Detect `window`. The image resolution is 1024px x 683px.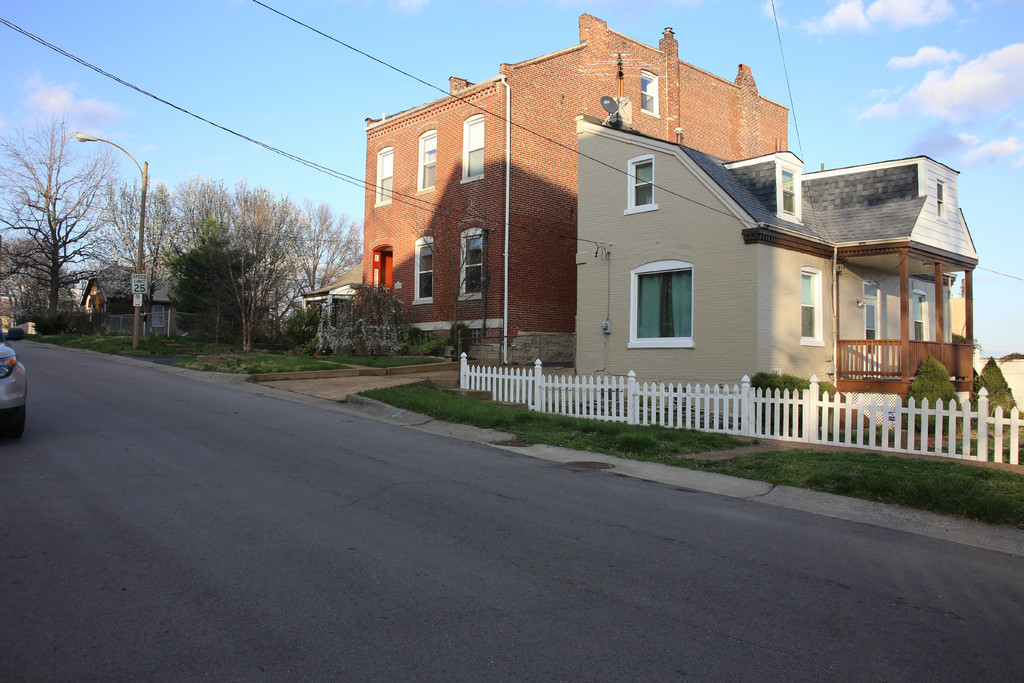
<region>802, 264, 826, 347</region>.
